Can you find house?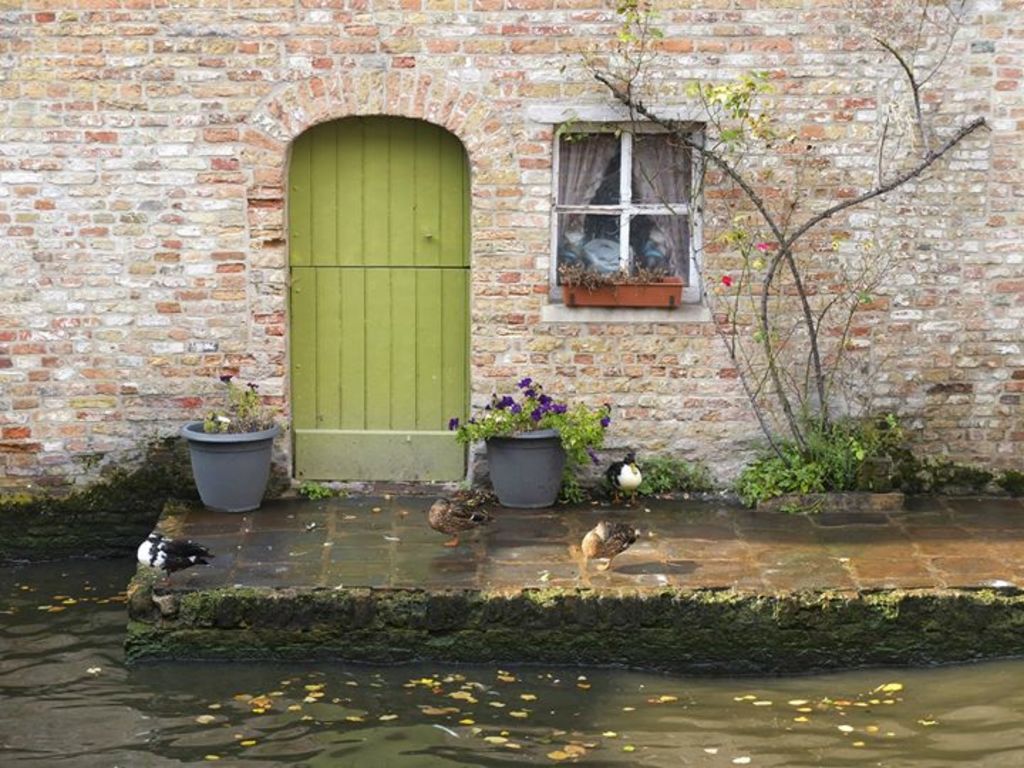
Yes, bounding box: (left=0, top=0, right=1023, bottom=616).
